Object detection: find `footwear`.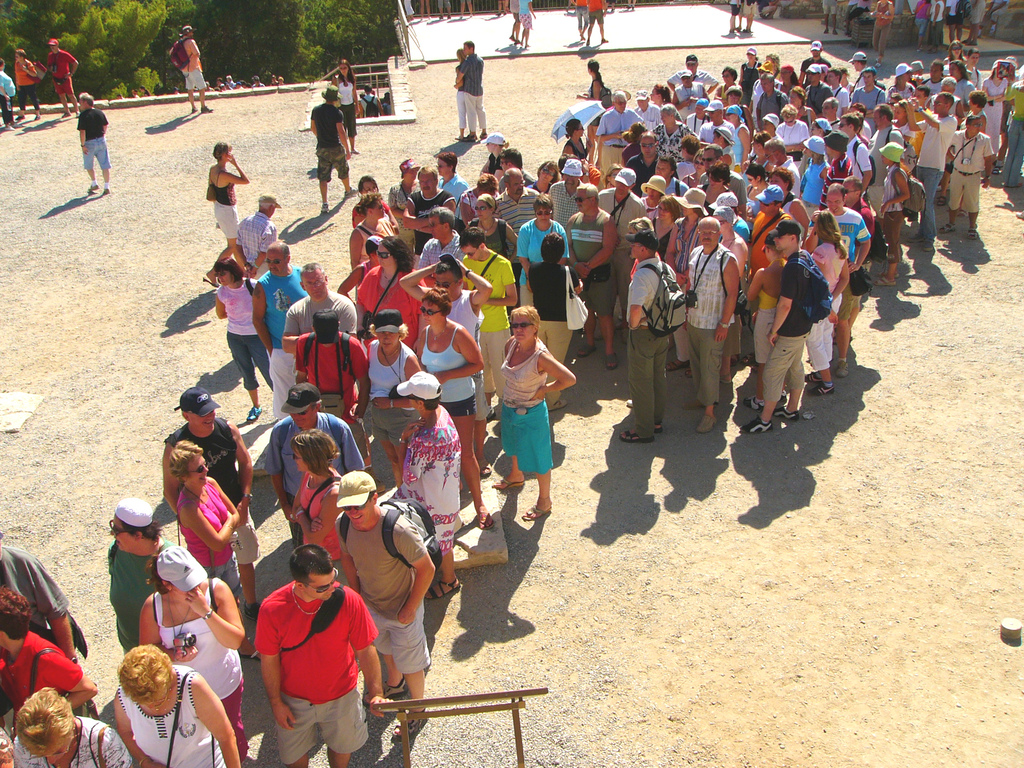
<region>87, 184, 97, 191</region>.
